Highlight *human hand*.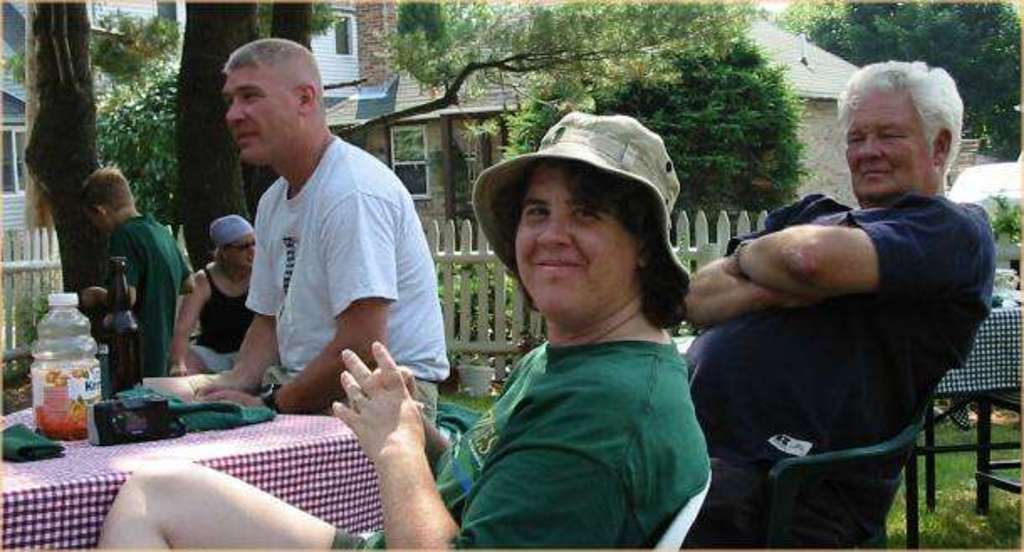
Highlighted region: (166, 359, 190, 379).
